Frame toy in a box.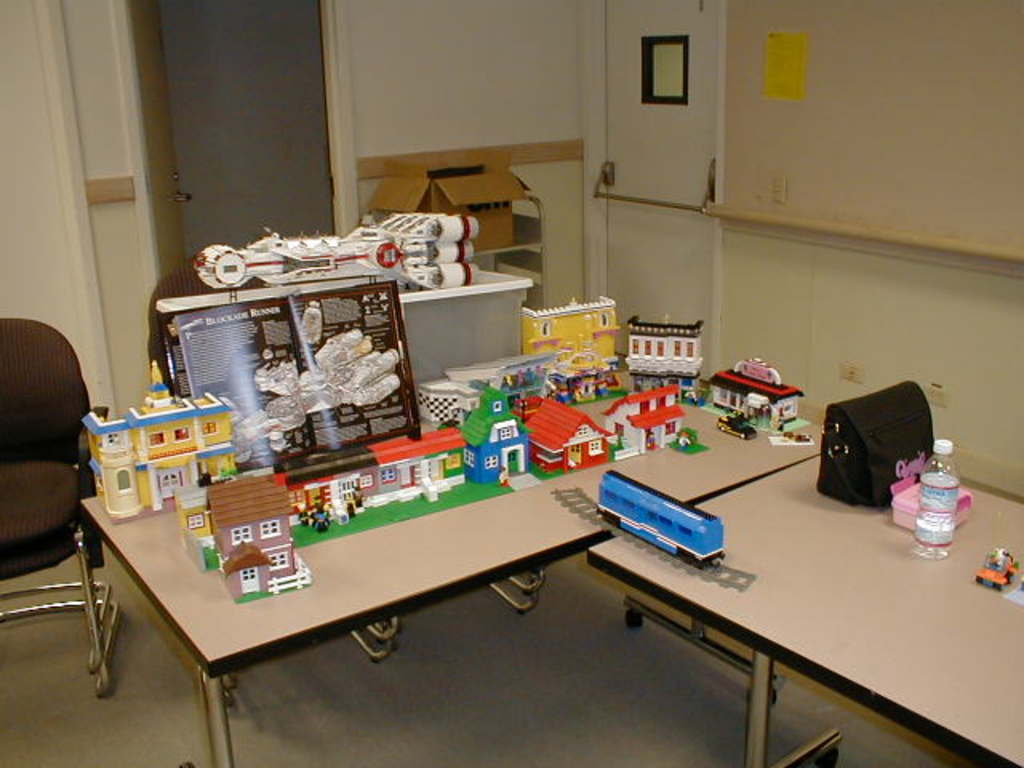
locate(978, 547, 1018, 587).
